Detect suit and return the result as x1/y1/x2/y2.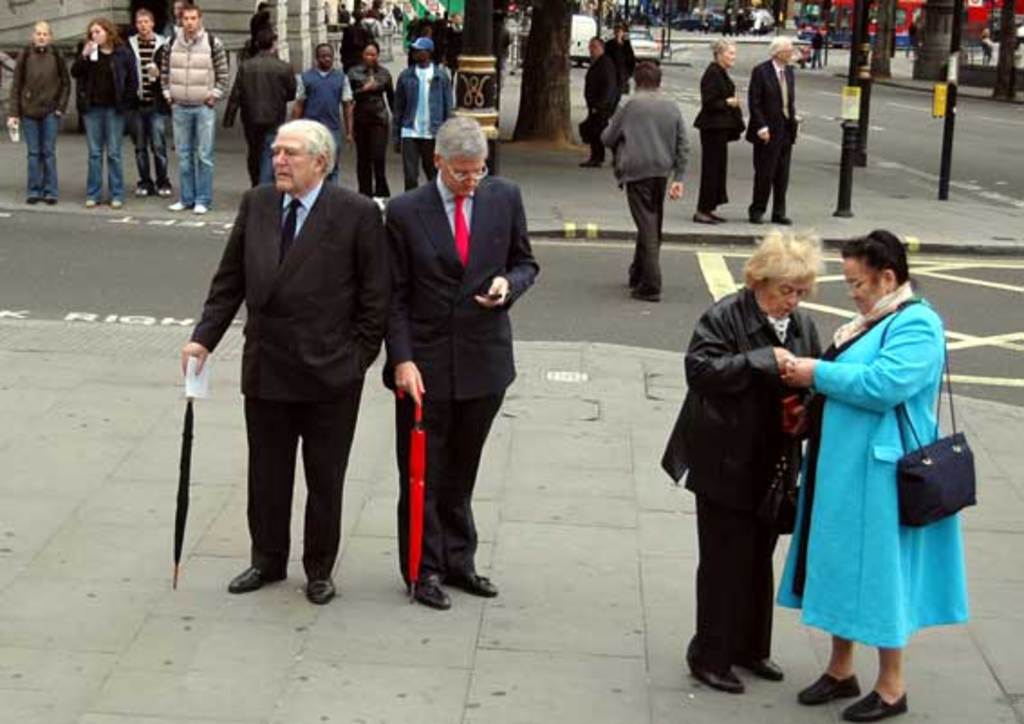
746/52/796/209.
